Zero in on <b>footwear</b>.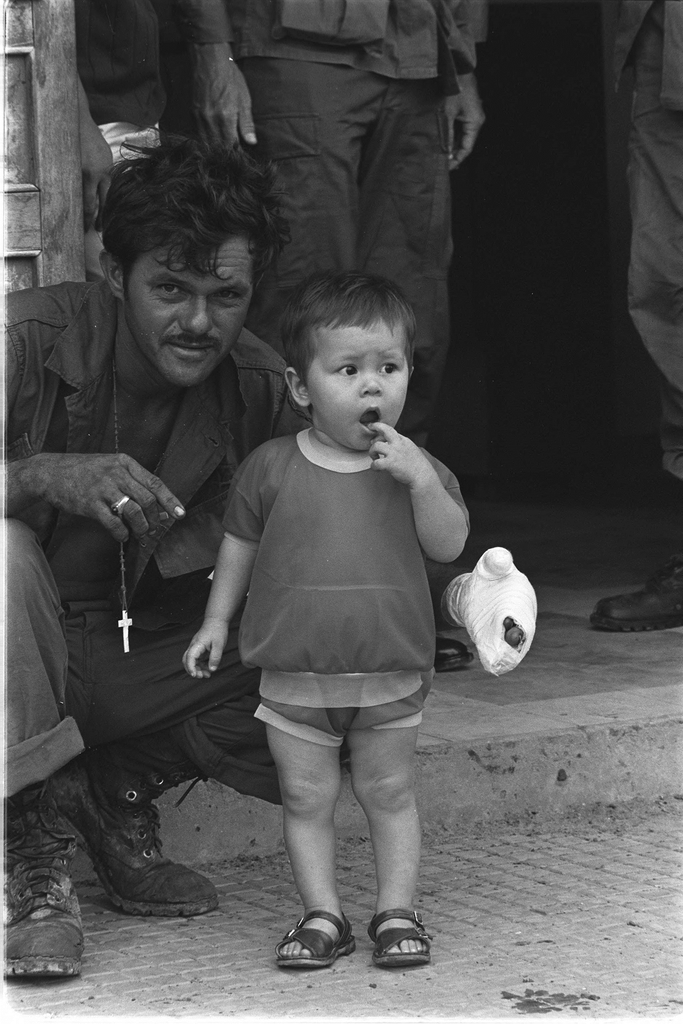
Zeroed in: bbox=[436, 615, 476, 682].
